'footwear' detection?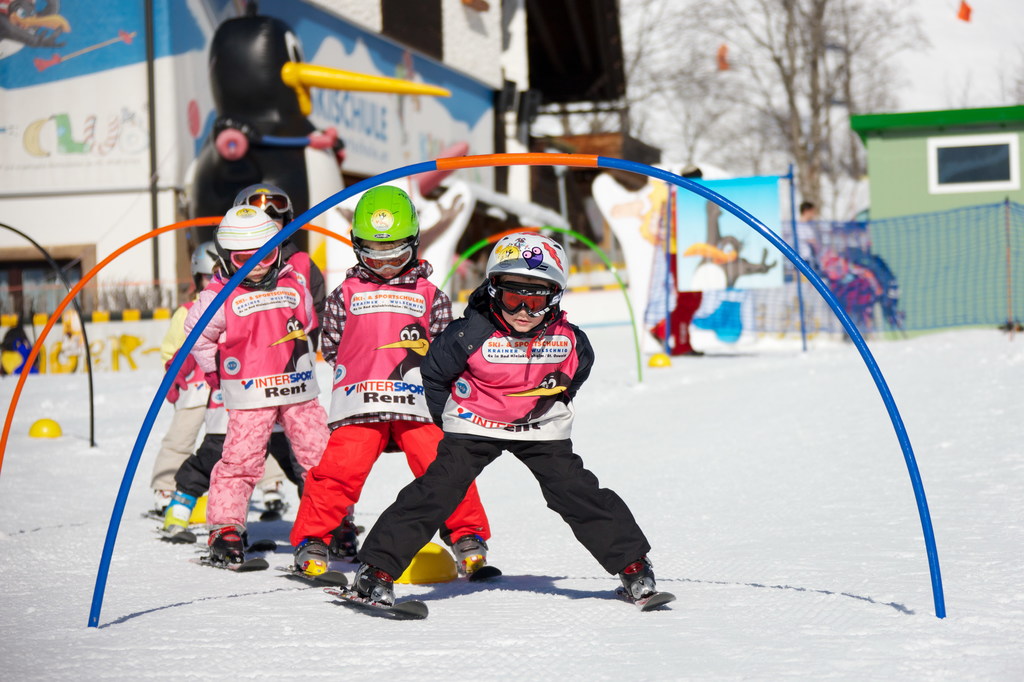
region(647, 324, 673, 358)
